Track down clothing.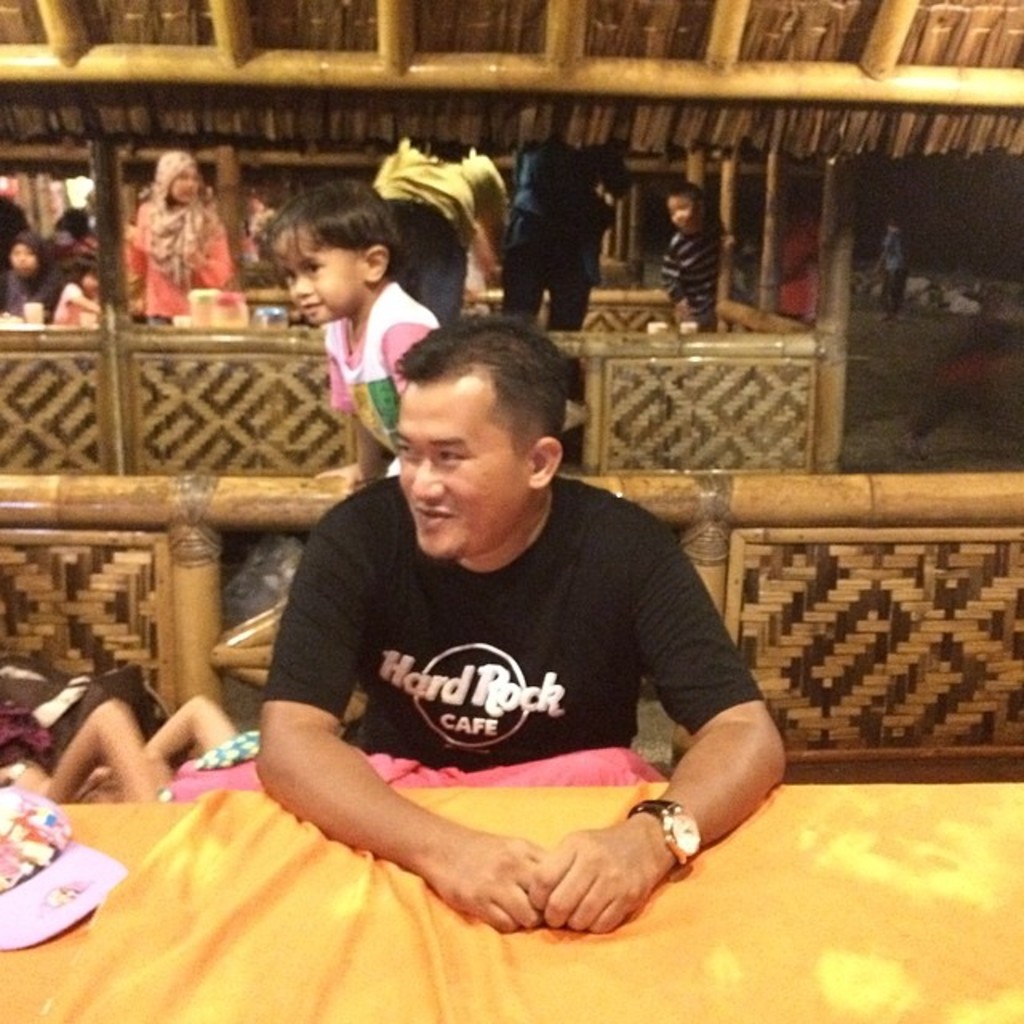
Tracked to x1=0 y1=230 x2=78 y2=317.
